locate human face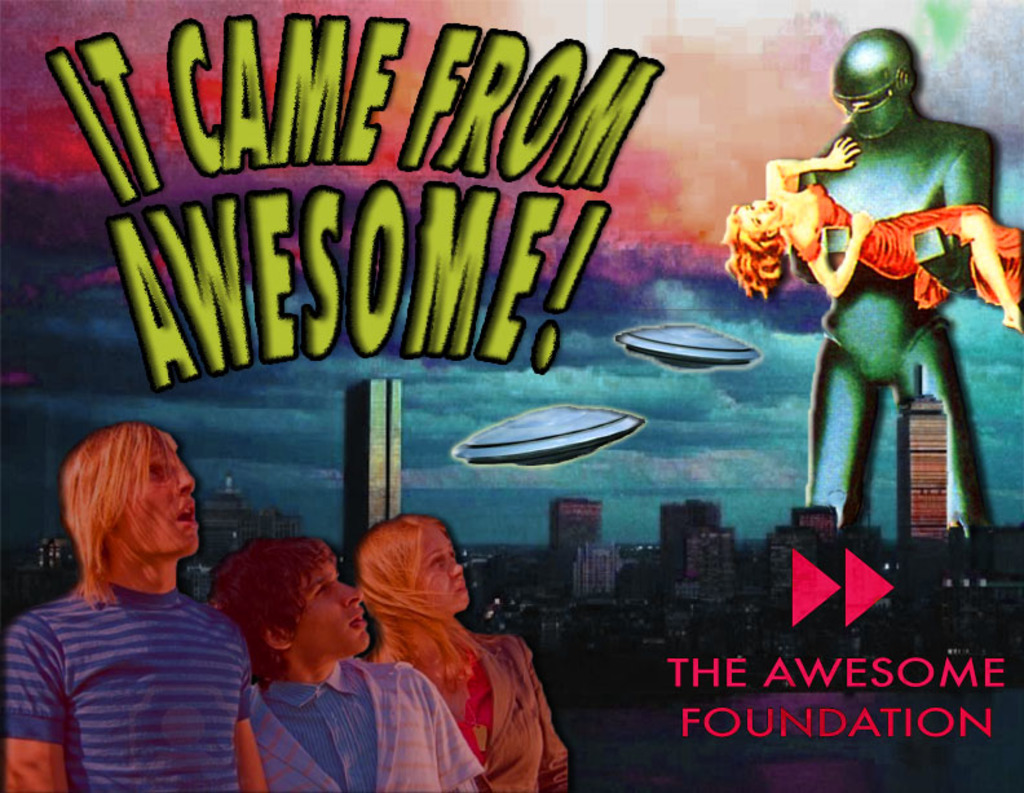
left=736, top=202, right=777, bottom=225
